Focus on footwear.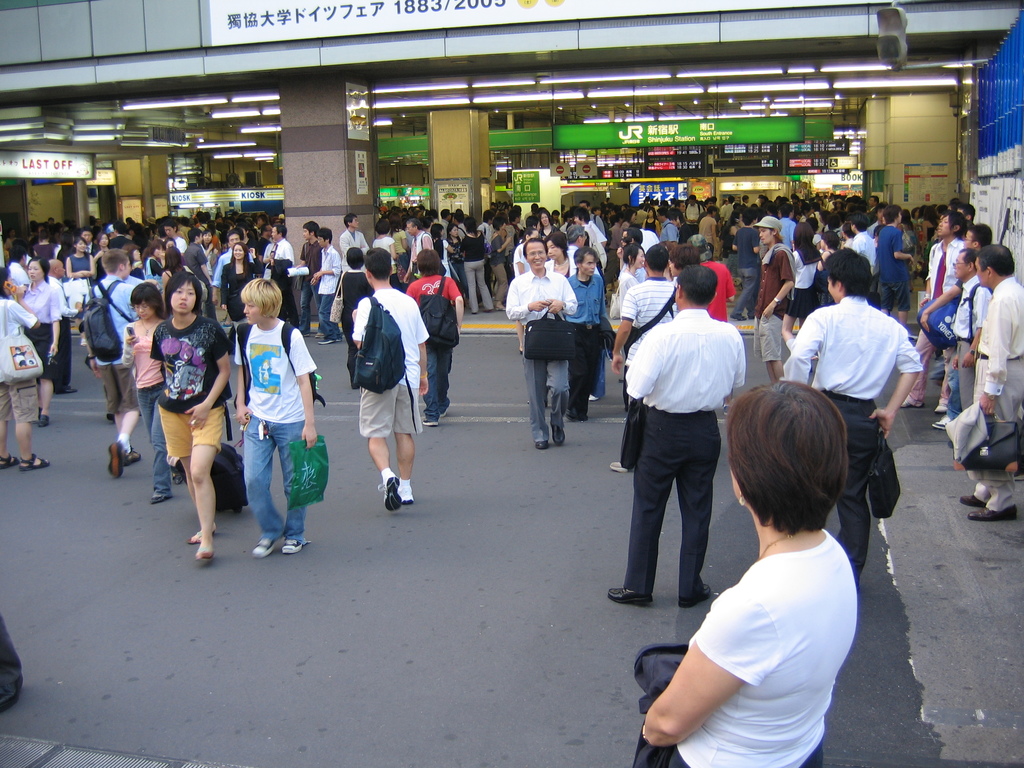
Focused at (x1=195, y1=547, x2=219, y2=567).
